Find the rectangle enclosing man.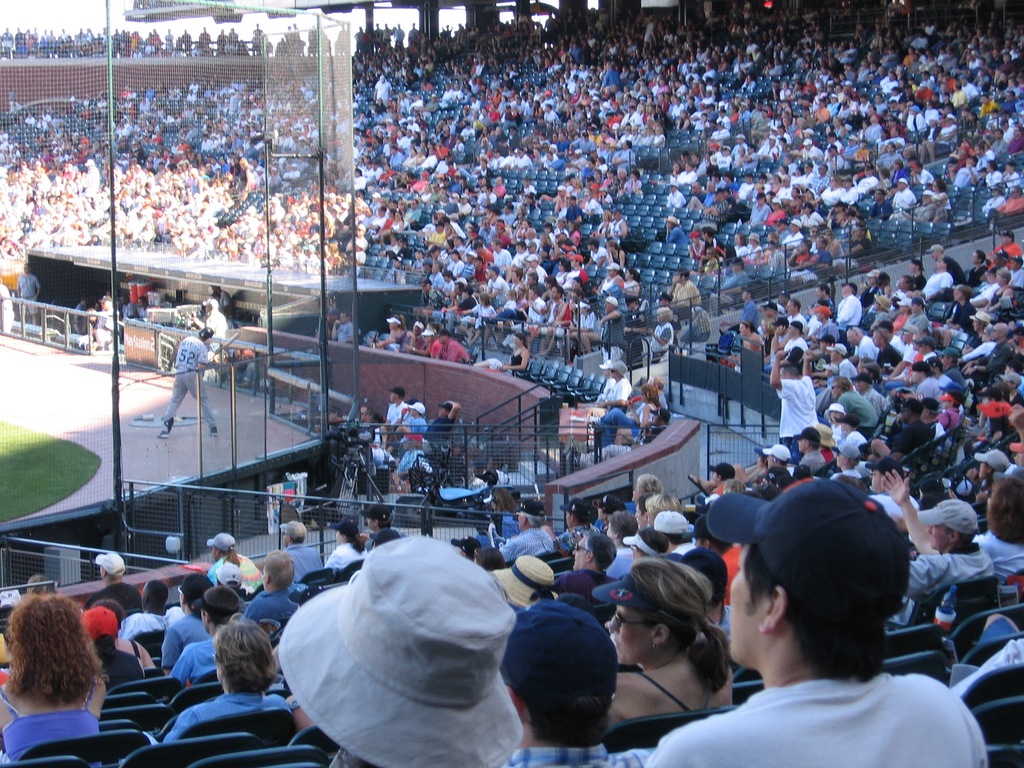
Rect(96, 298, 115, 341).
